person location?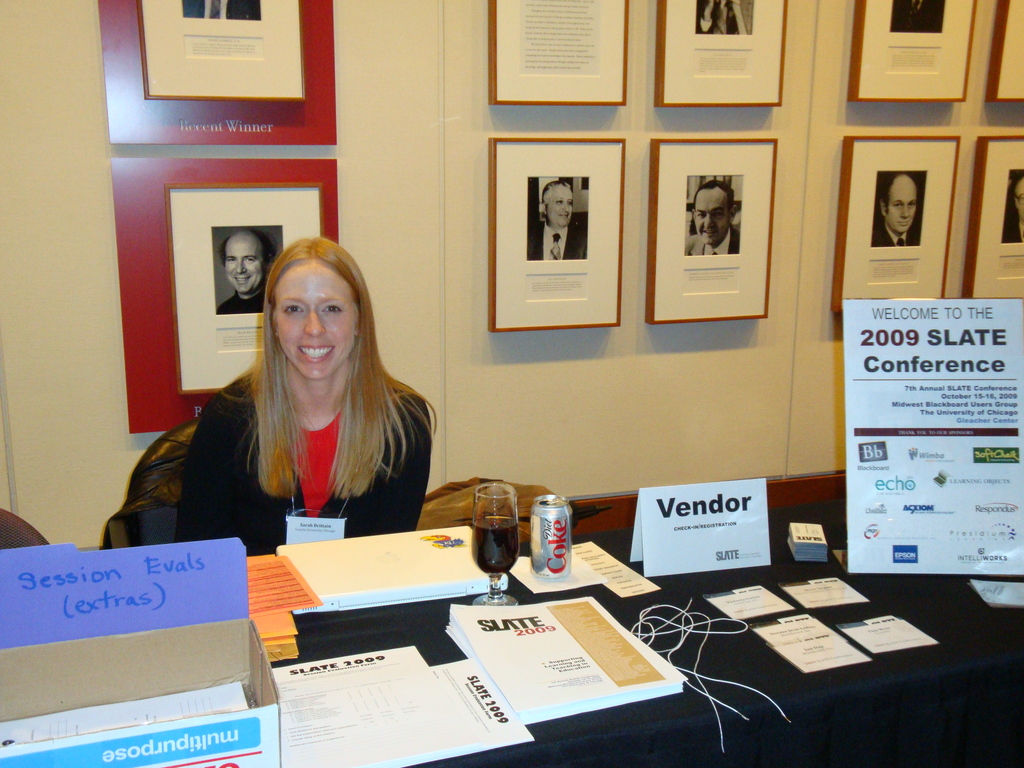
x1=870, y1=172, x2=924, y2=249
